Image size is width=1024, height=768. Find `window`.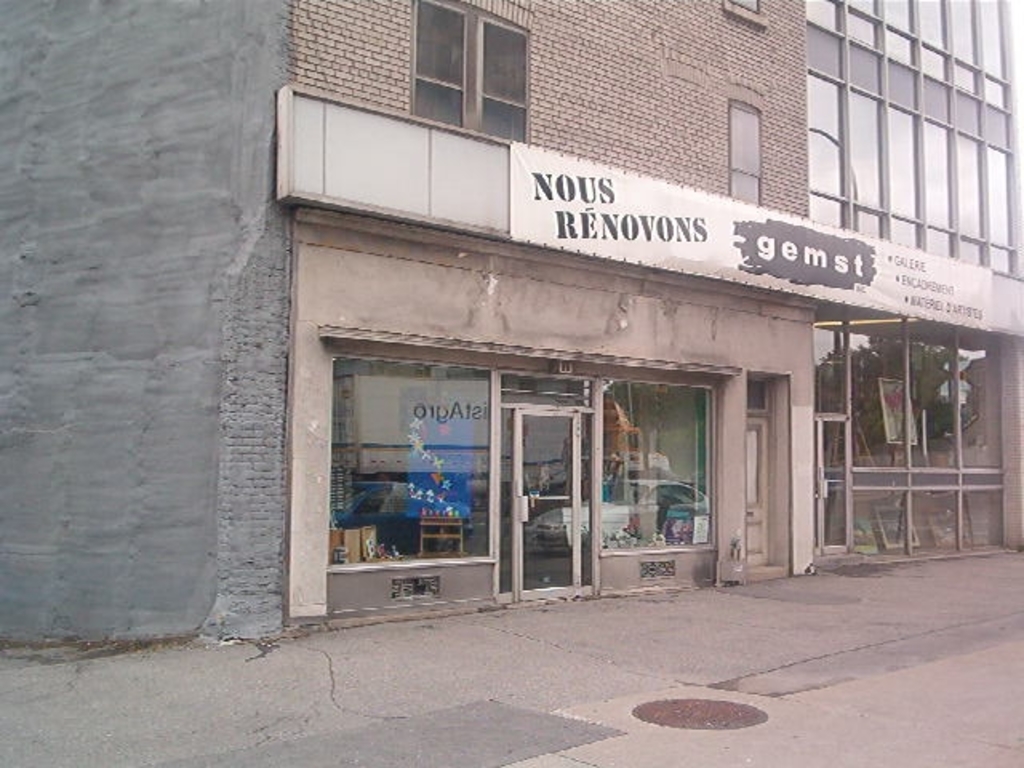
726:0:766:30.
